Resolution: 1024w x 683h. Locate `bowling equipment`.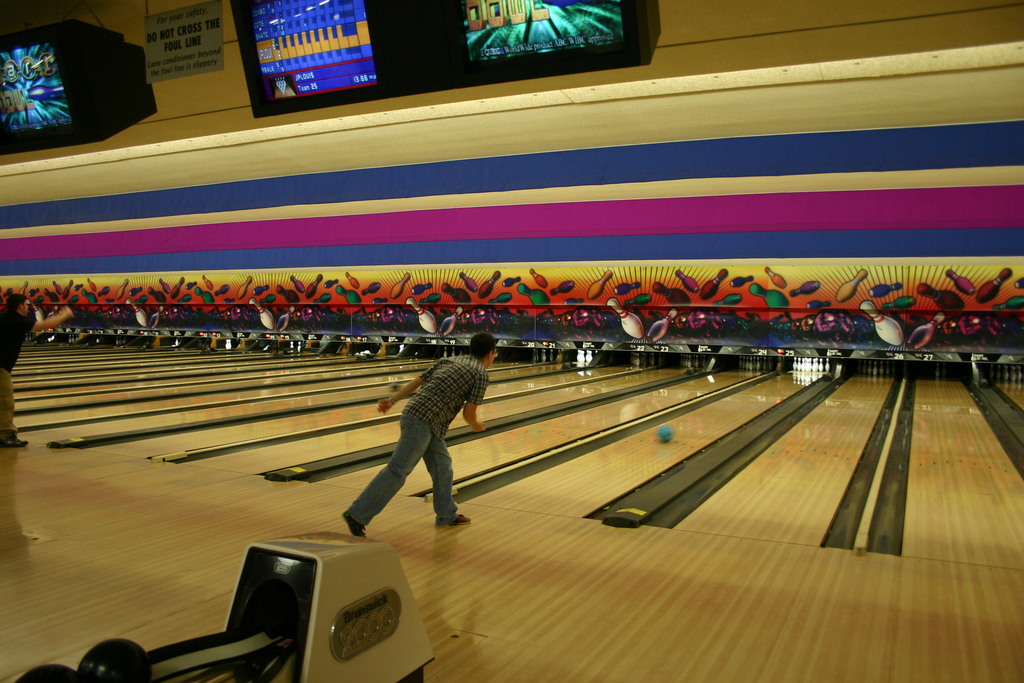
{"left": 749, "top": 286, "right": 785, "bottom": 310}.
